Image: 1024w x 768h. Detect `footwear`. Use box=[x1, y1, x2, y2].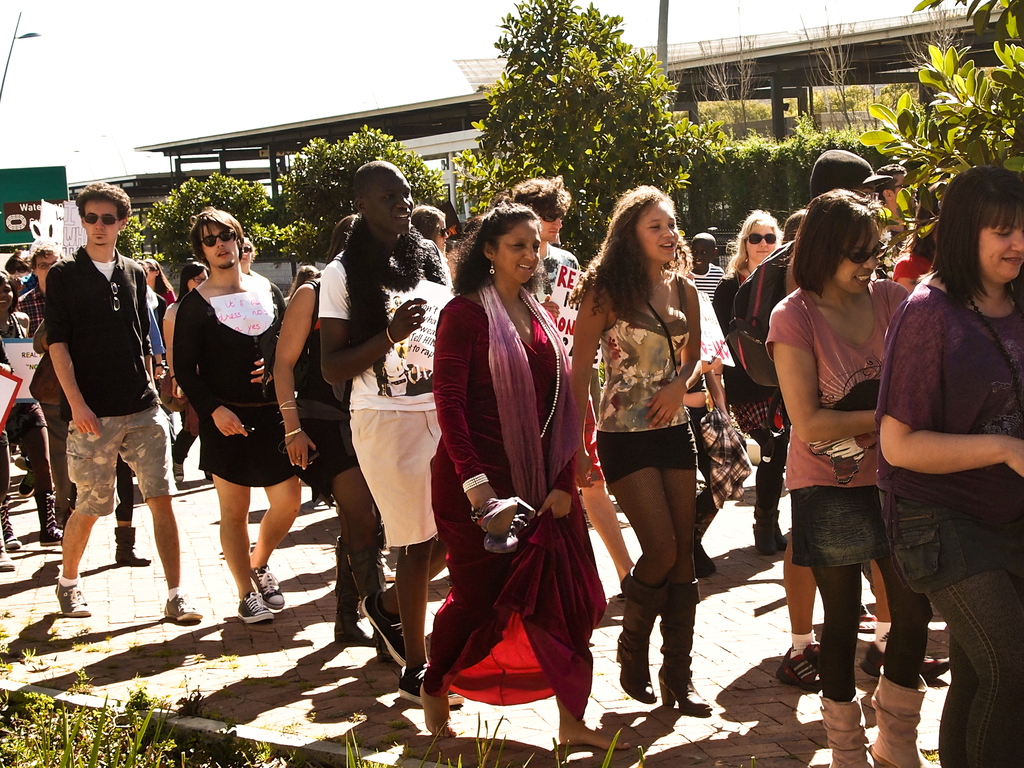
box=[2, 498, 22, 548].
